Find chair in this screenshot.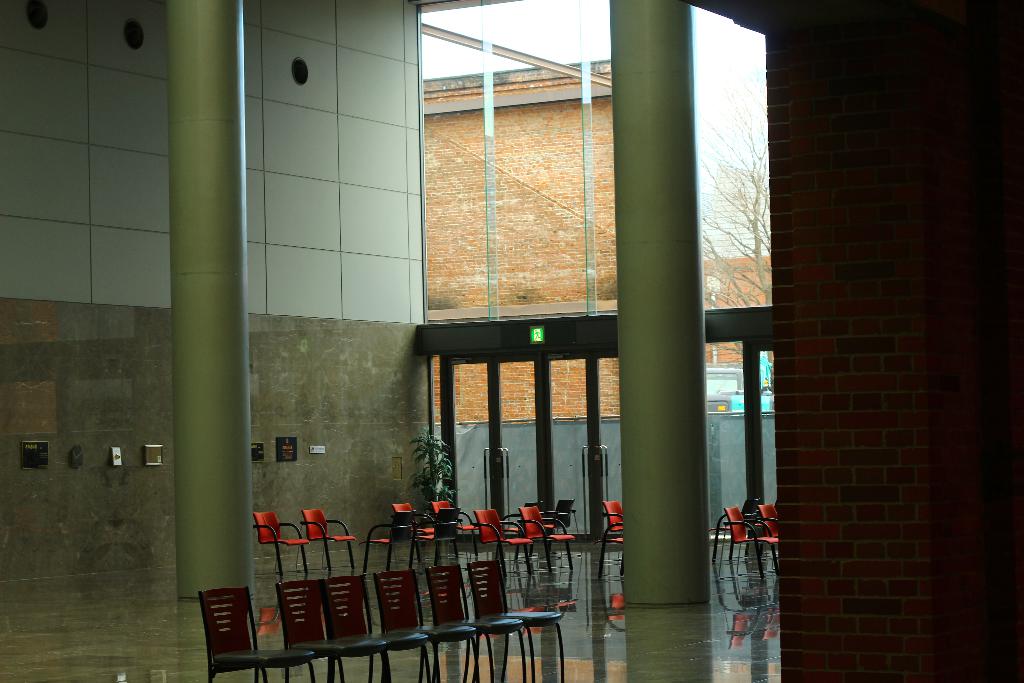
The bounding box for chair is rect(474, 509, 536, 575).
